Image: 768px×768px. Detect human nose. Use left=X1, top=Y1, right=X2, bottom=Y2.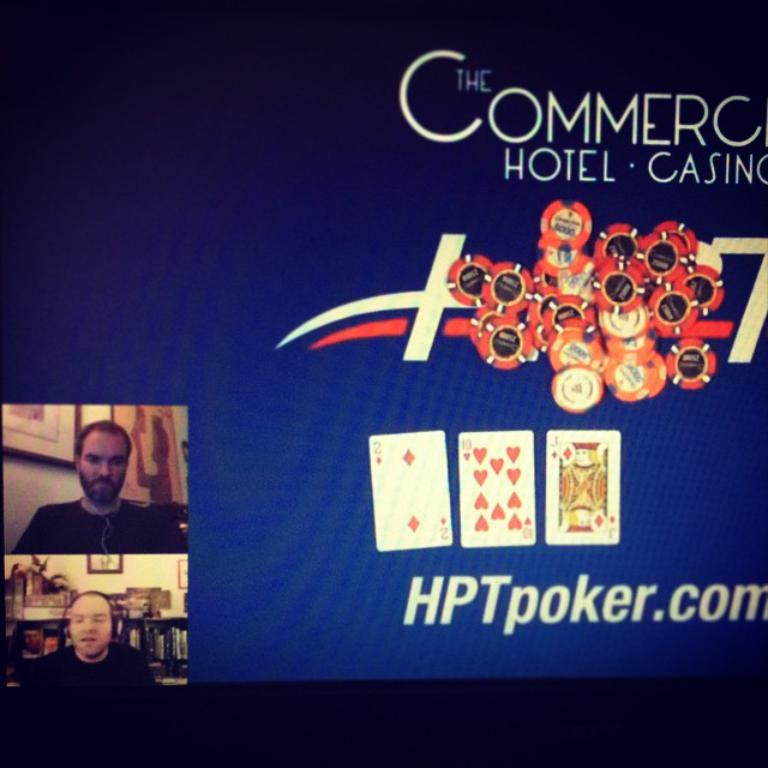
left=102, top=458, right=112, bottom=474.
